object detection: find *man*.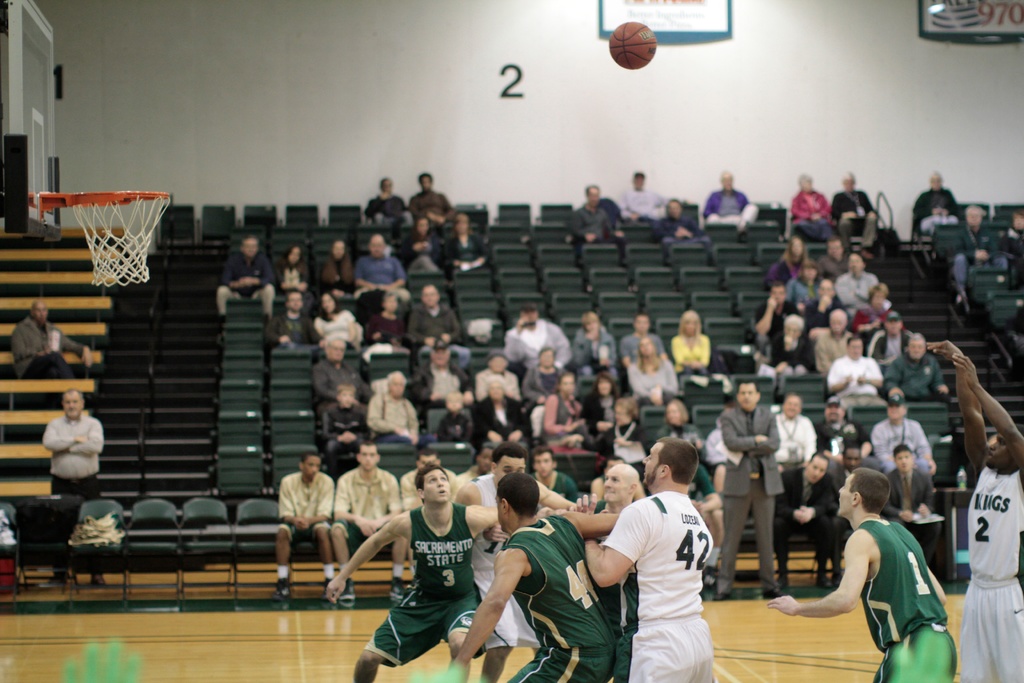
select_region(823, 334, 885, 406).
